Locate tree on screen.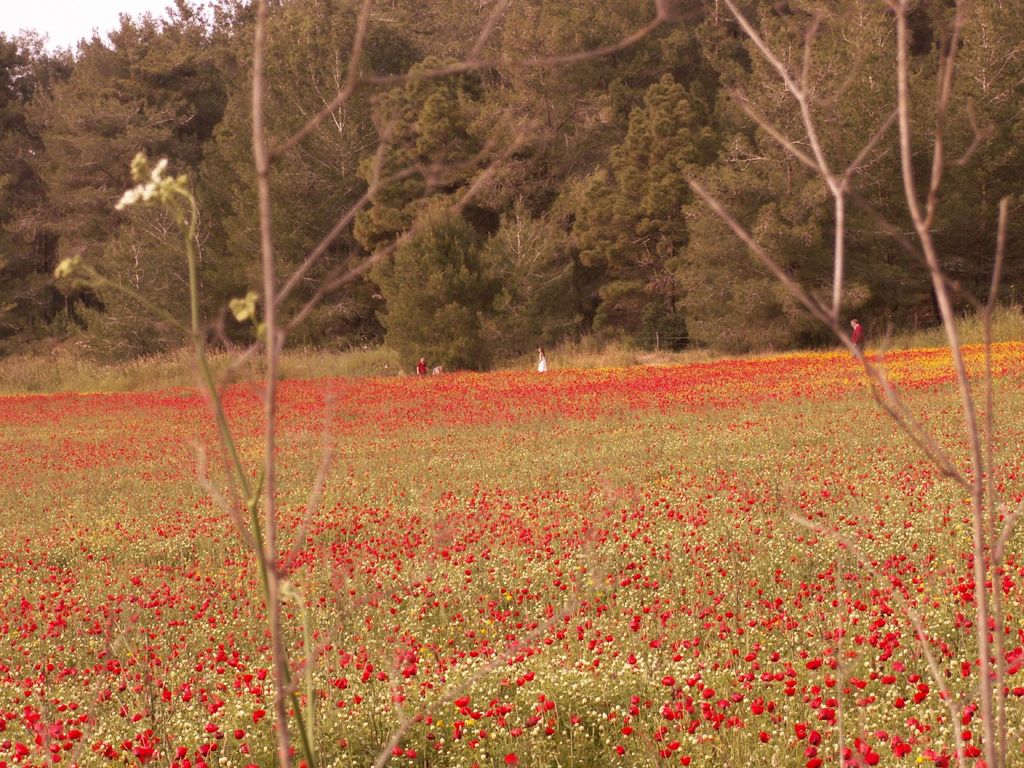
On screen at Rect(477, 68, 715, 351).
